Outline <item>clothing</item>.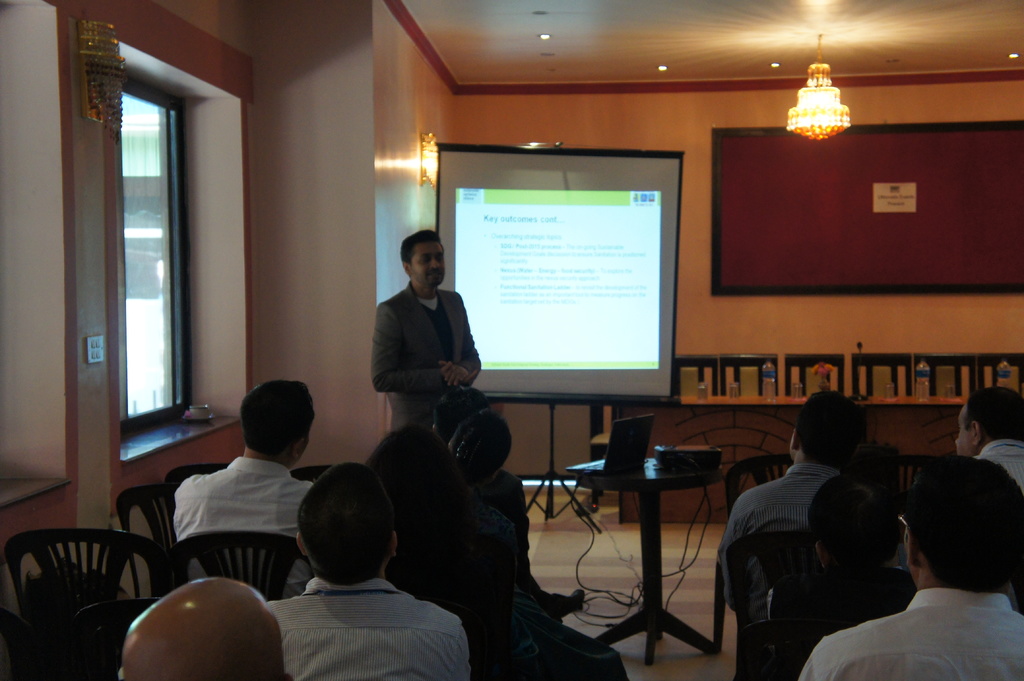
Outline: BBox(798, 580, 1023, 680).
